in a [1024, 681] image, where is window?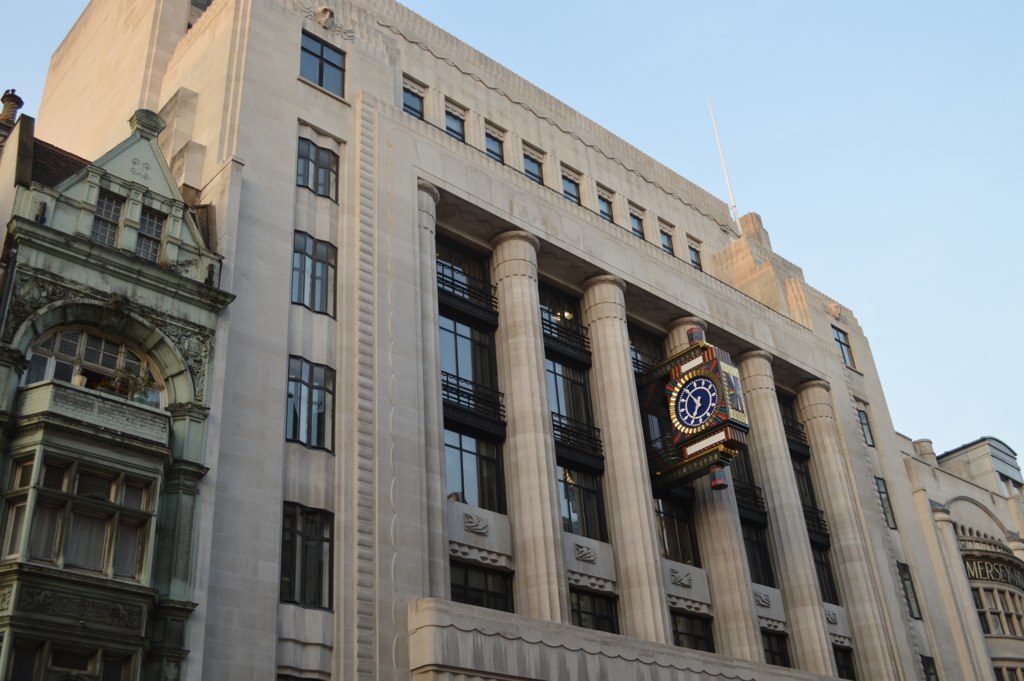
x1=828, y1=327, x2=864, y2=372.
